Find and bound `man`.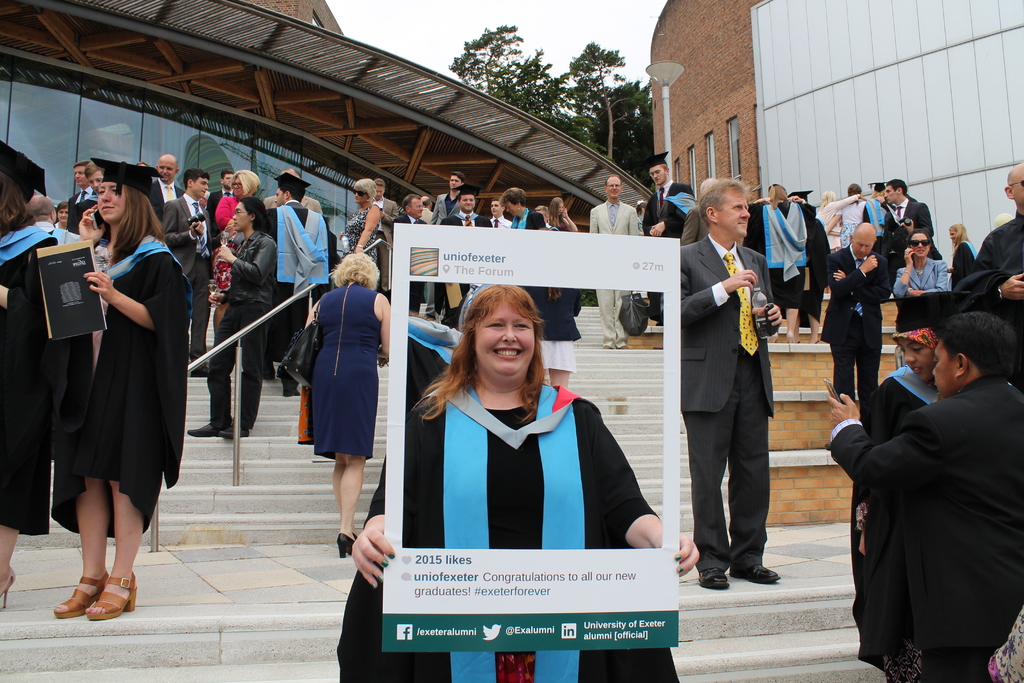
Bound: <region>882, 178, 941, 297</region>.
